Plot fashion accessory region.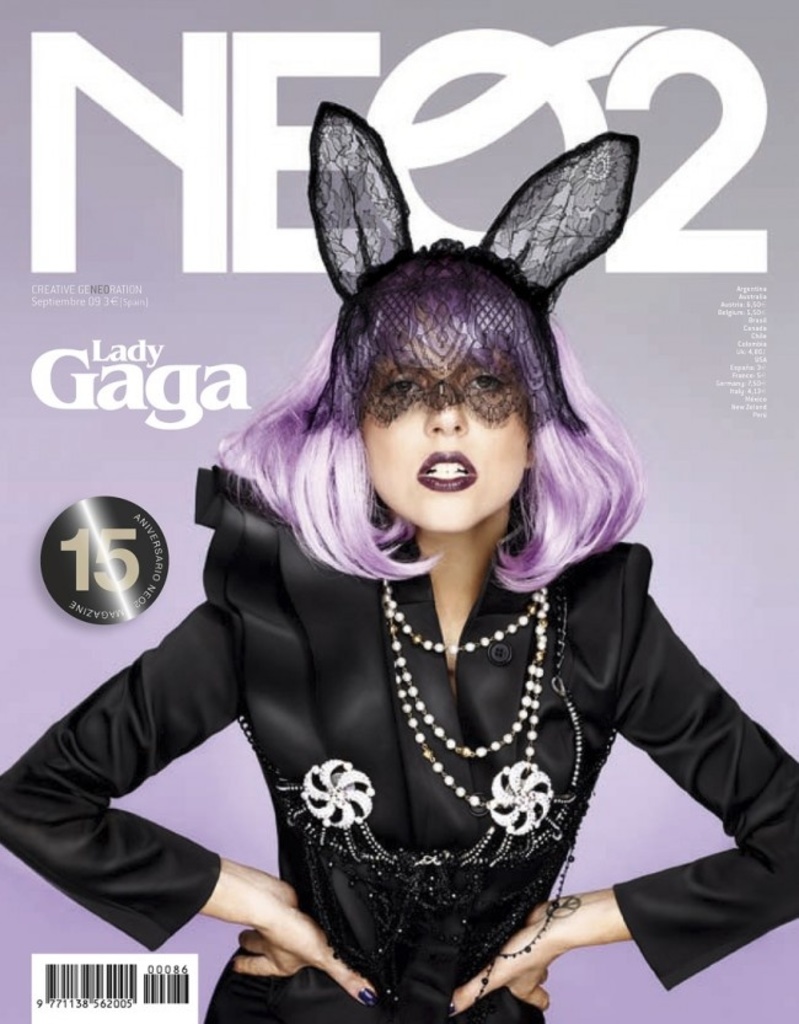
Plotted at crop(296, 102, 647, 439).
